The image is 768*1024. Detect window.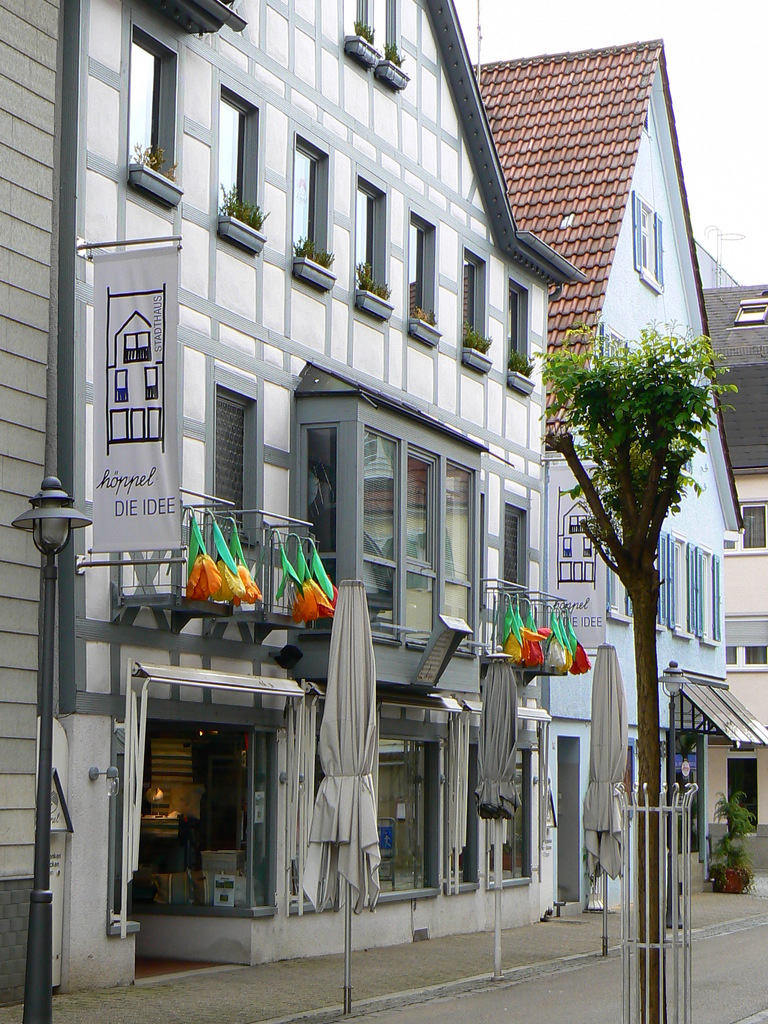
Detection: {"left": 655, "top": 529, "right": 671, "bottom": 627}.
